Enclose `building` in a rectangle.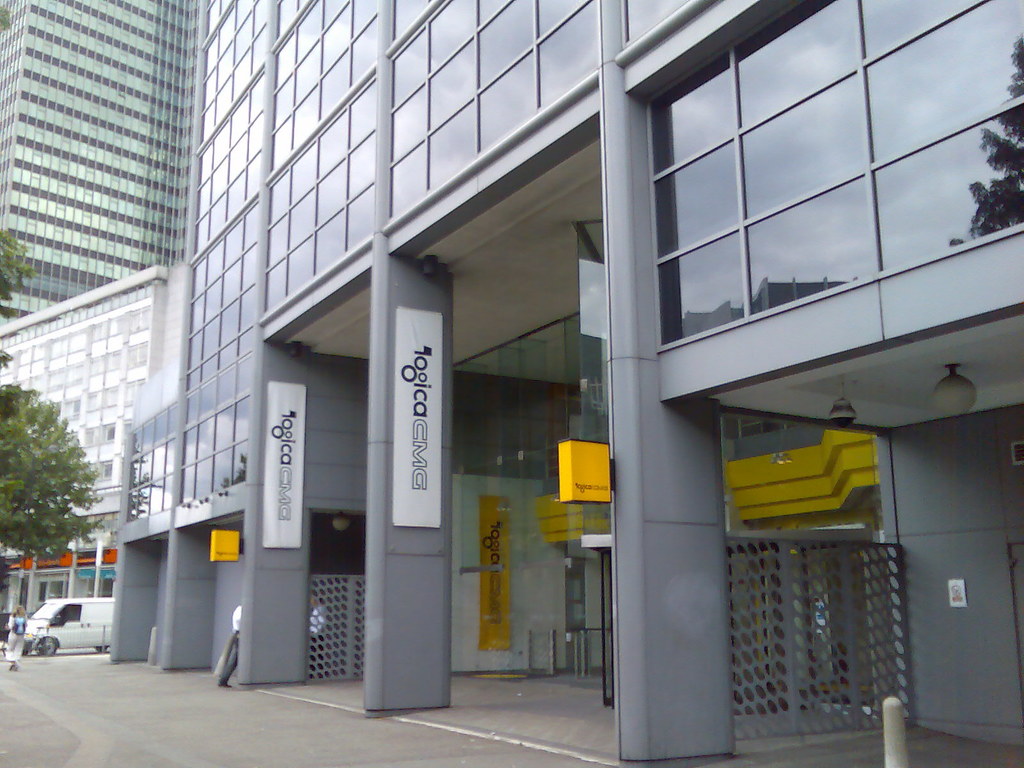
[111, 0, 1023, 767].
